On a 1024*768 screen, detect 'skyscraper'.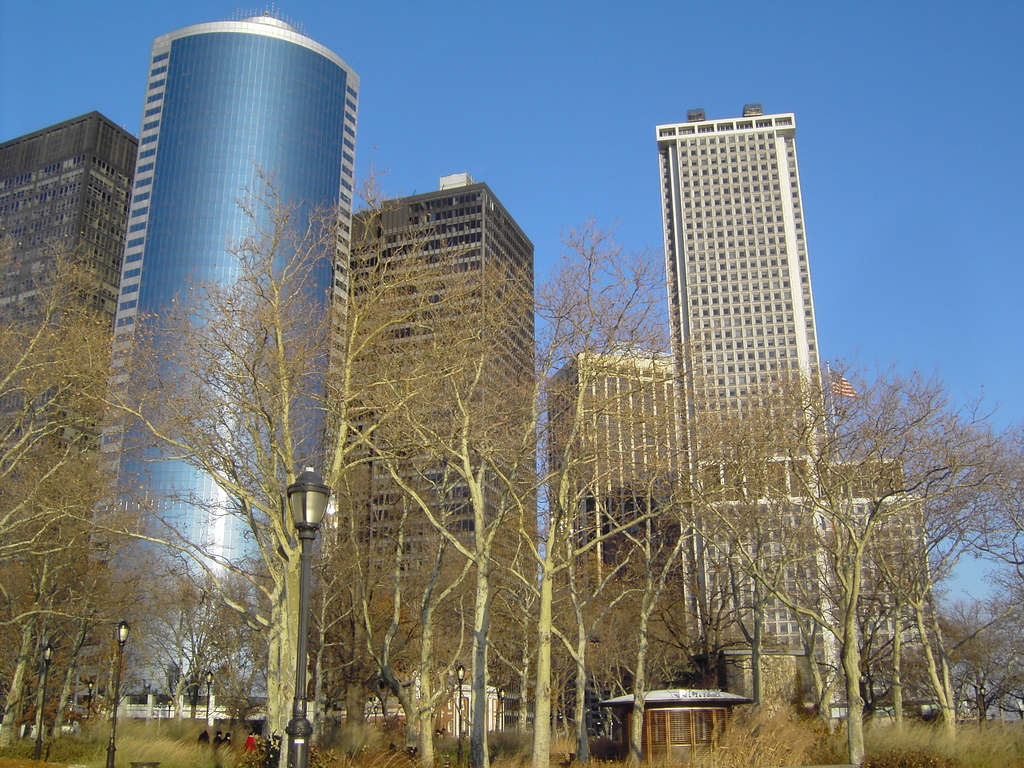
box=[0, 108, 147, 701].
